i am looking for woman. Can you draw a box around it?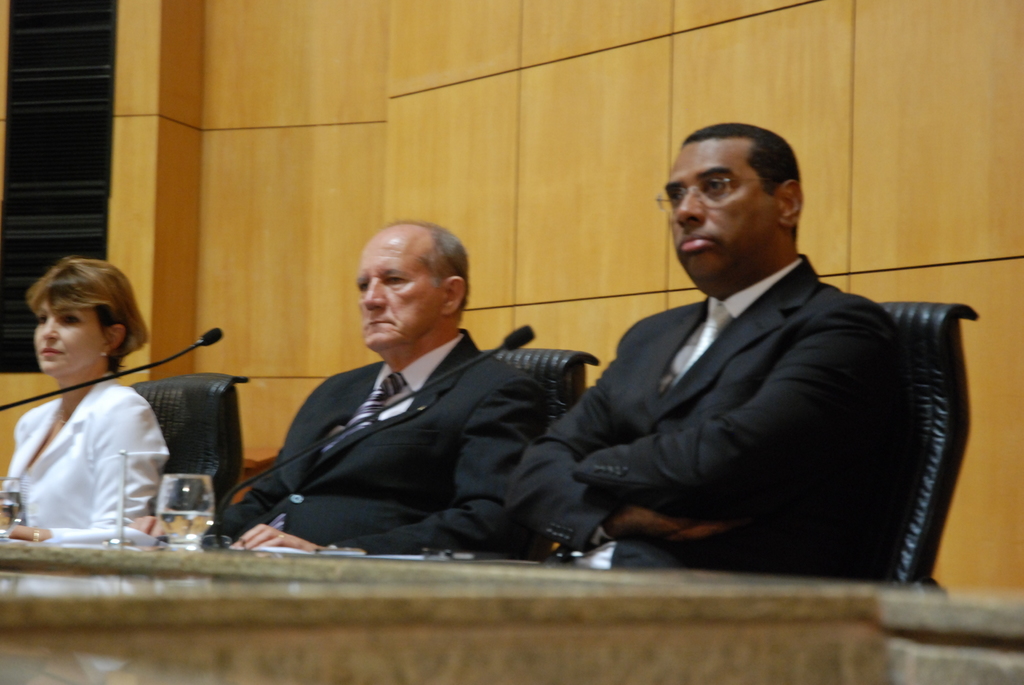
Sure, the bounding box is 1:239:215:563.
